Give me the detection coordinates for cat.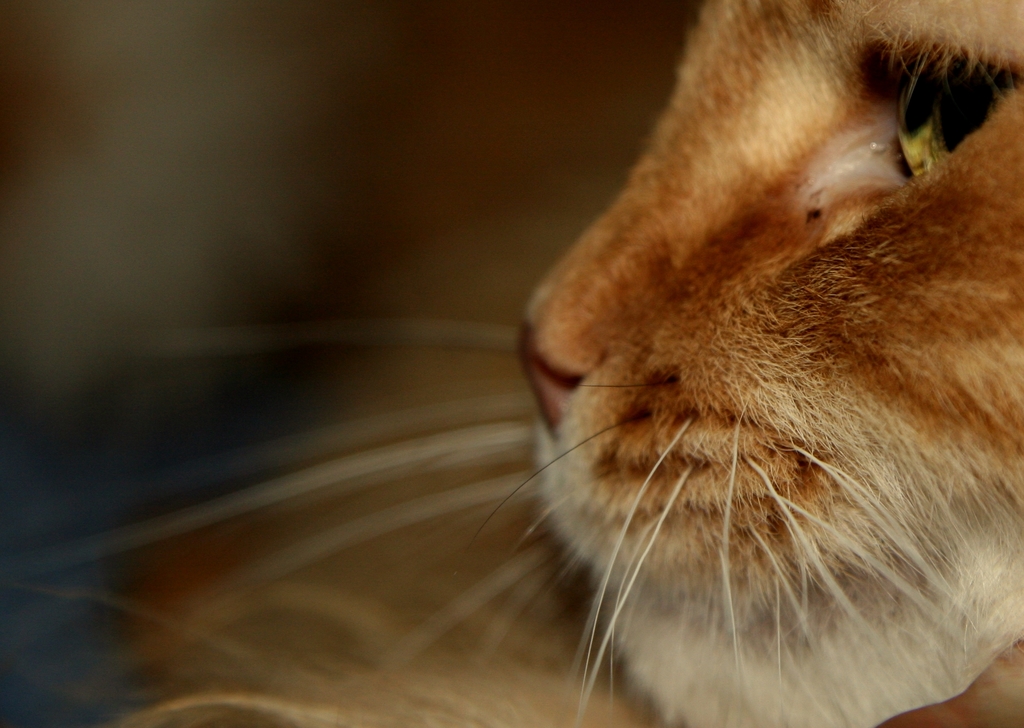
447,1,1022,727.
